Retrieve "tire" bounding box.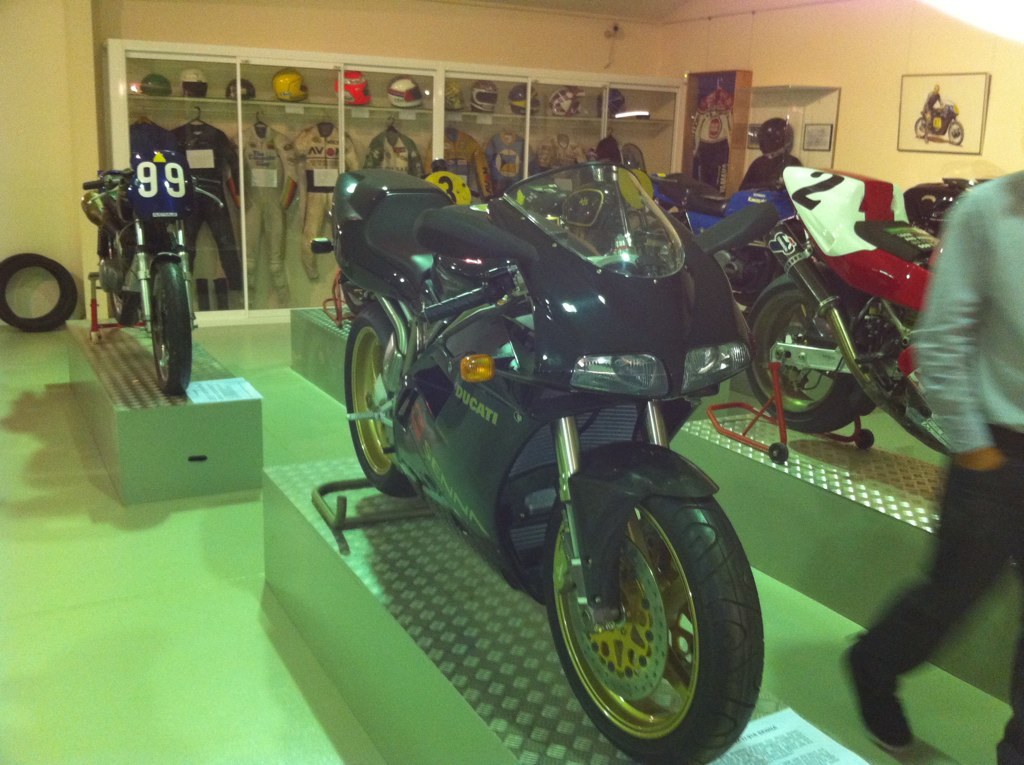
Bounding box: box=[536, 457, 765, 753].
